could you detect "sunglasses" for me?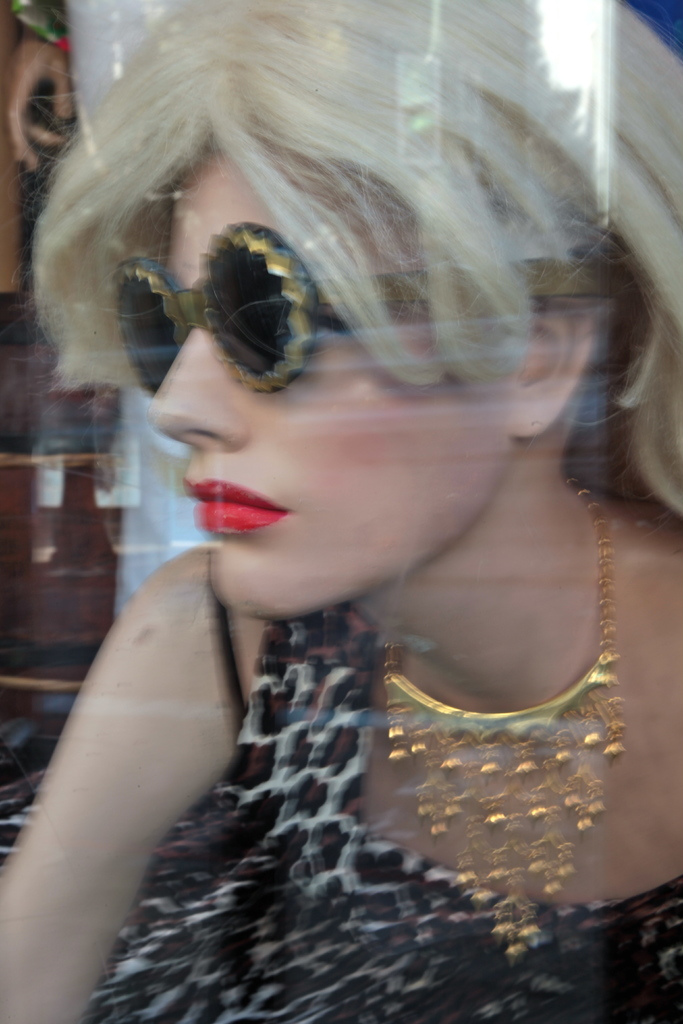
Detection result: [x1=113, y1=218, x2=643, y2=395].
